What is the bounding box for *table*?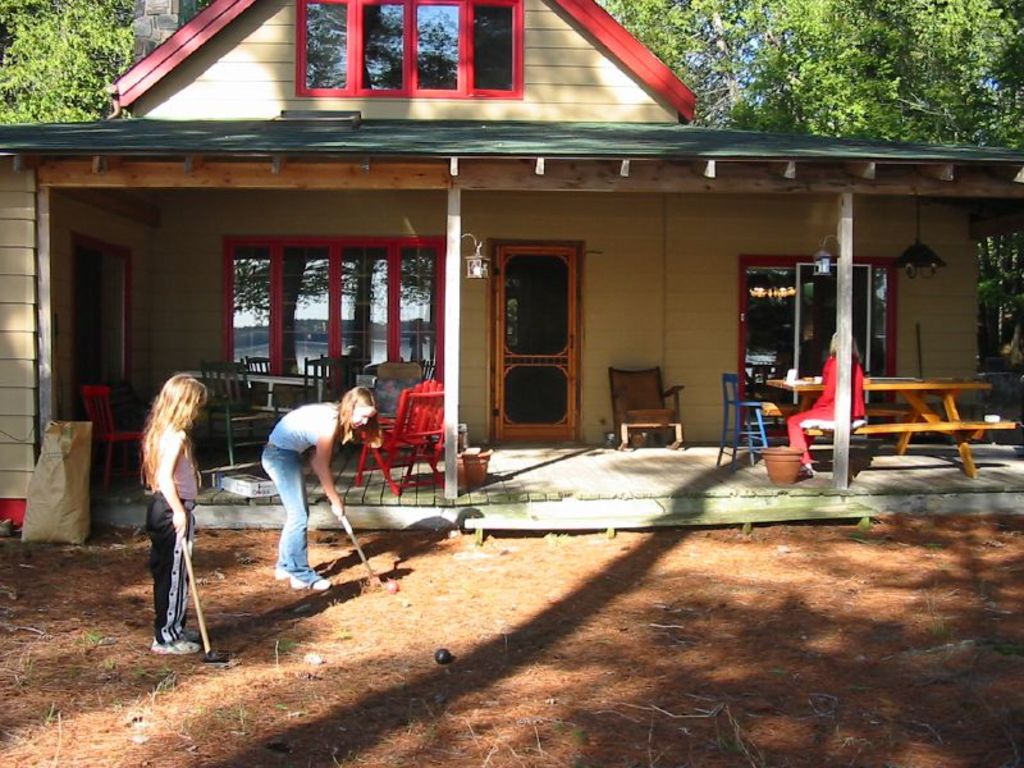
760:374:1023:479.
